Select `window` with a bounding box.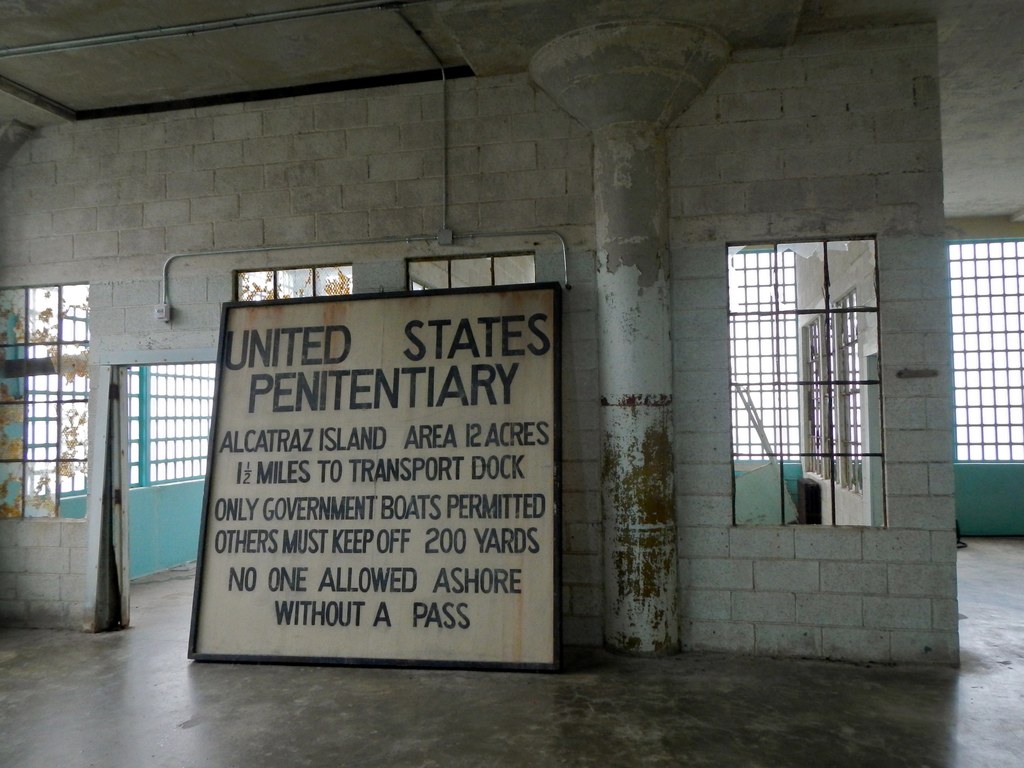
x1=948, y1=234, x2=1023, y2=464.
